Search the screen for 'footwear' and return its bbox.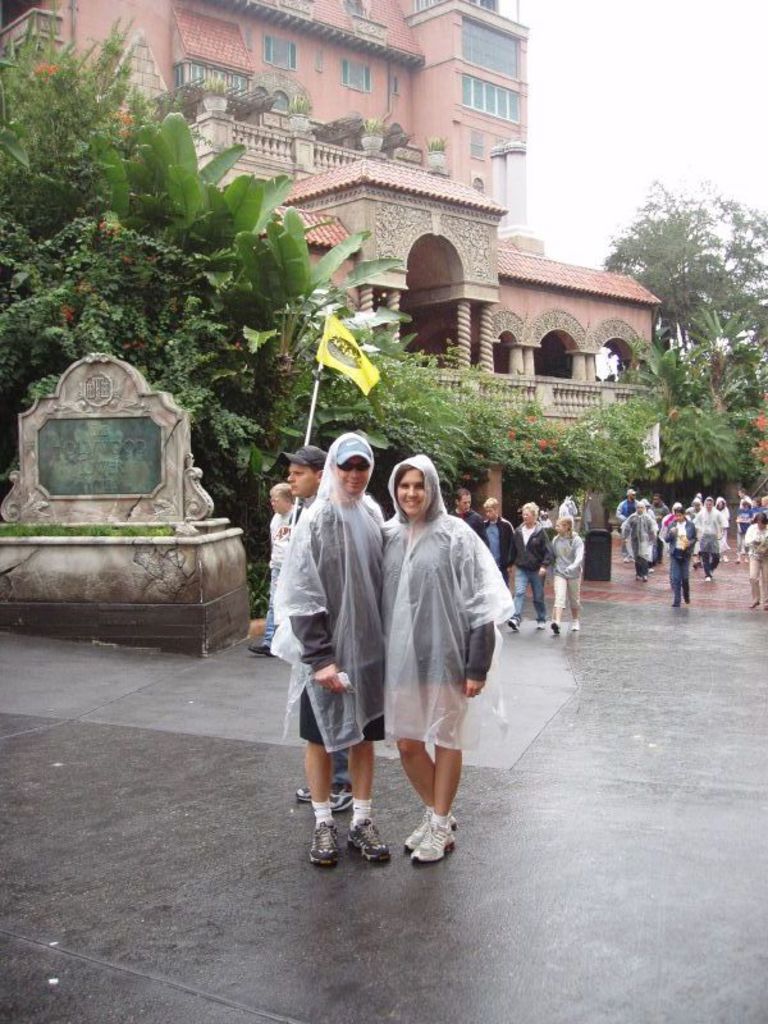
Found: bbox=(248, 645, 279, 660).
